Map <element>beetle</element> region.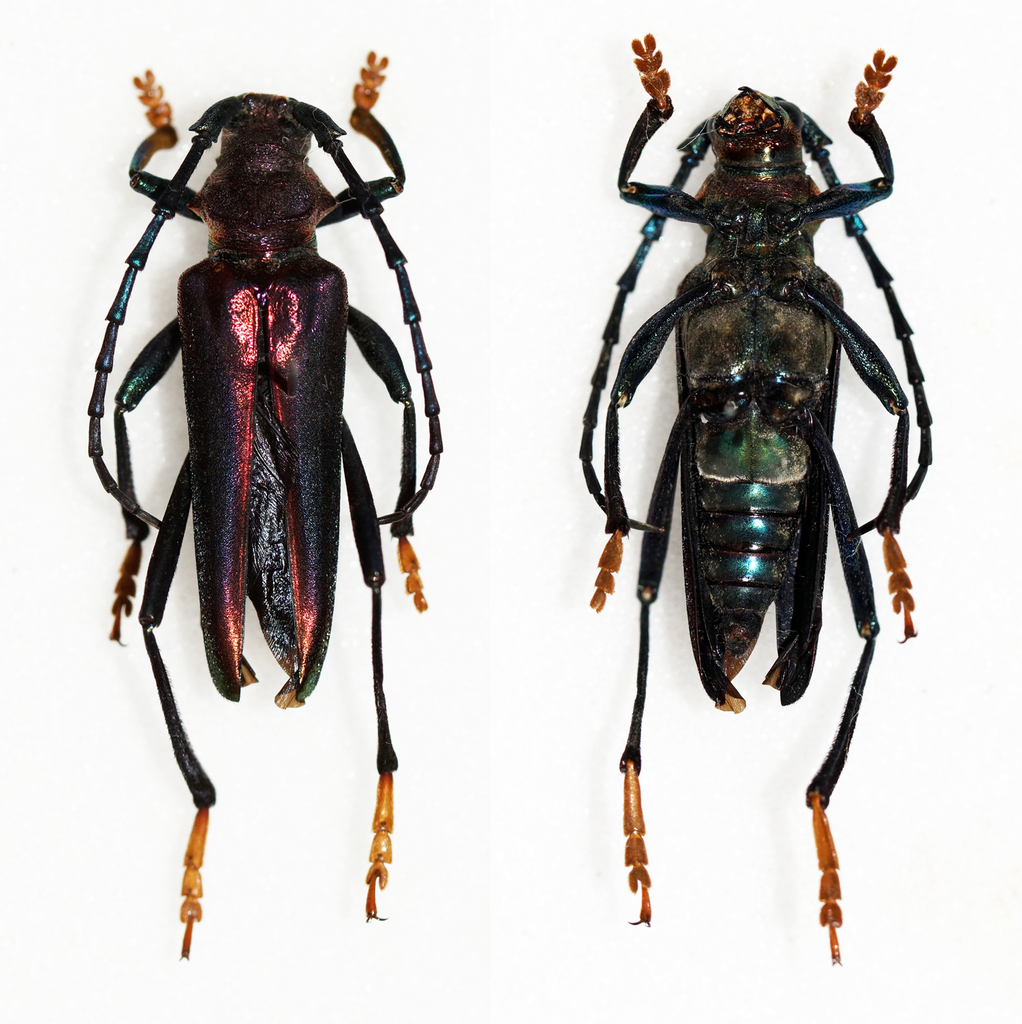
Mapped to rect(84, 34, 458, 942).
